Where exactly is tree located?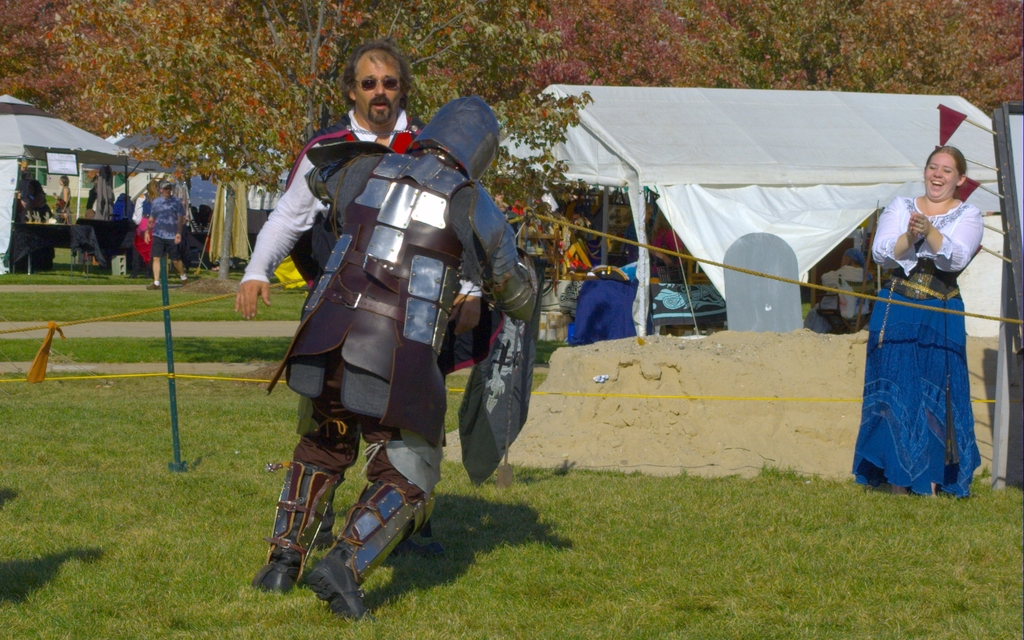
Its bounding box is {"x1": 26, "y1": 0, "x2": 347, "y2": 195}.
